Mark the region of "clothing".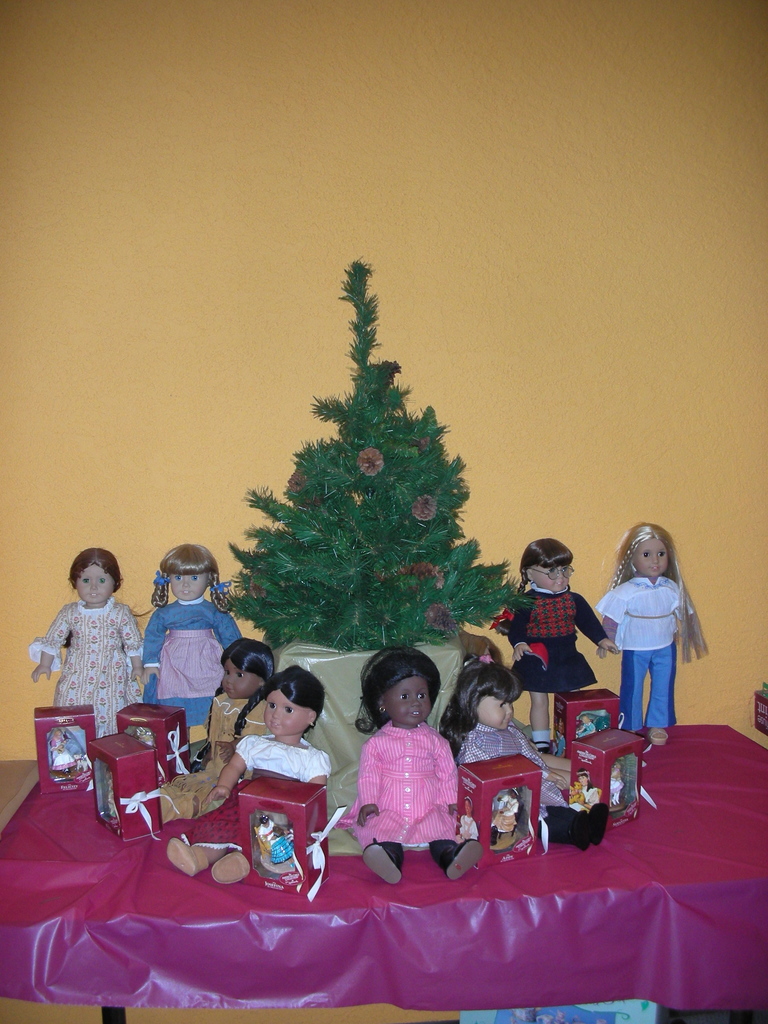
Region: Rect(477, 588, 606, 704).
